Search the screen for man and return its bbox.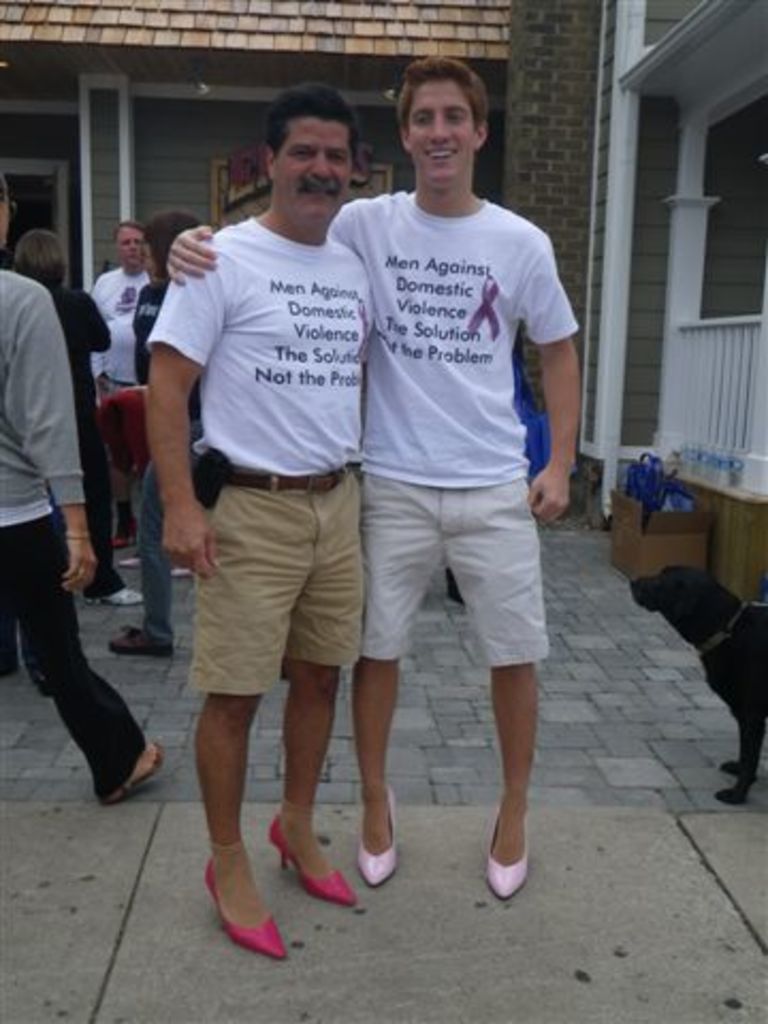
Found: [left=0, top=169, right=171, bottom=817].
